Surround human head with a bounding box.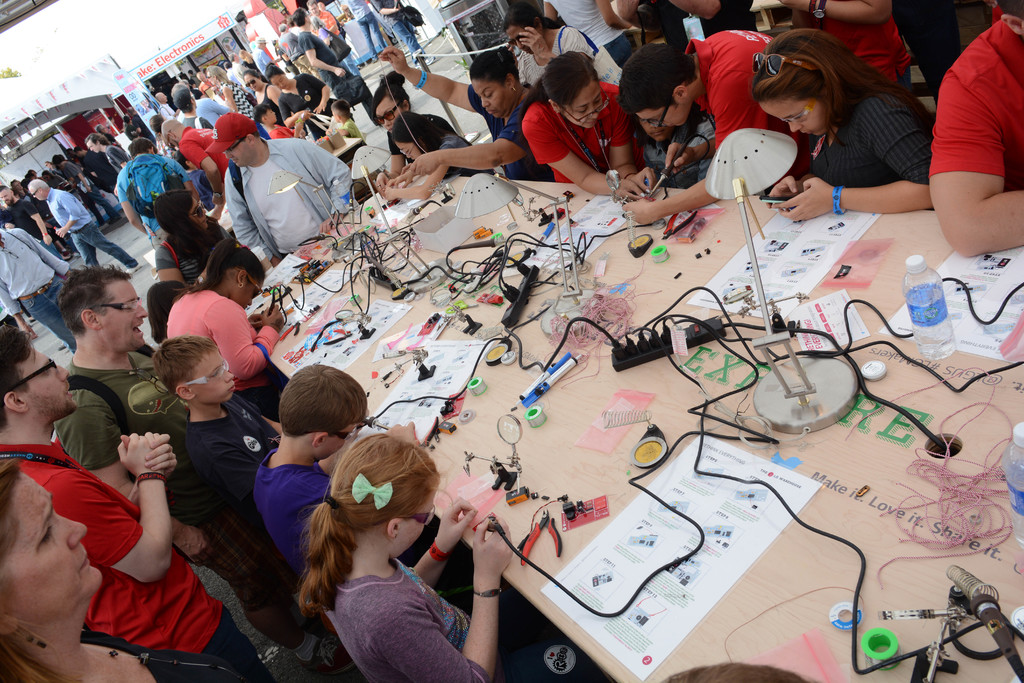
(left=206, top=64, right=221, bottom=86).
